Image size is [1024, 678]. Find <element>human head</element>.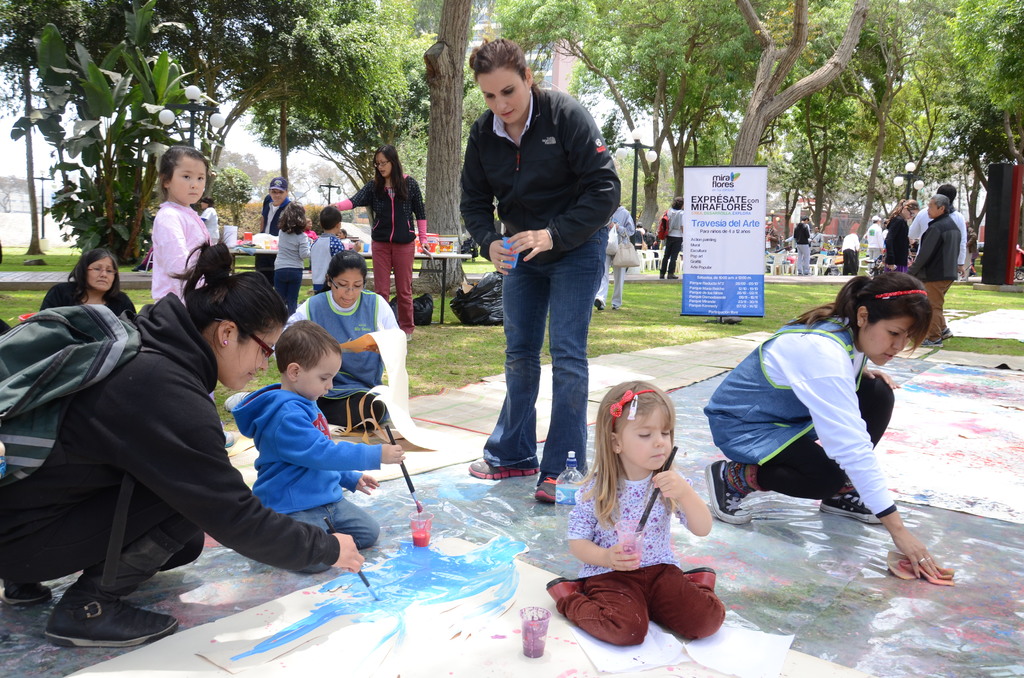
select_region(636, 222, 641, 229).
